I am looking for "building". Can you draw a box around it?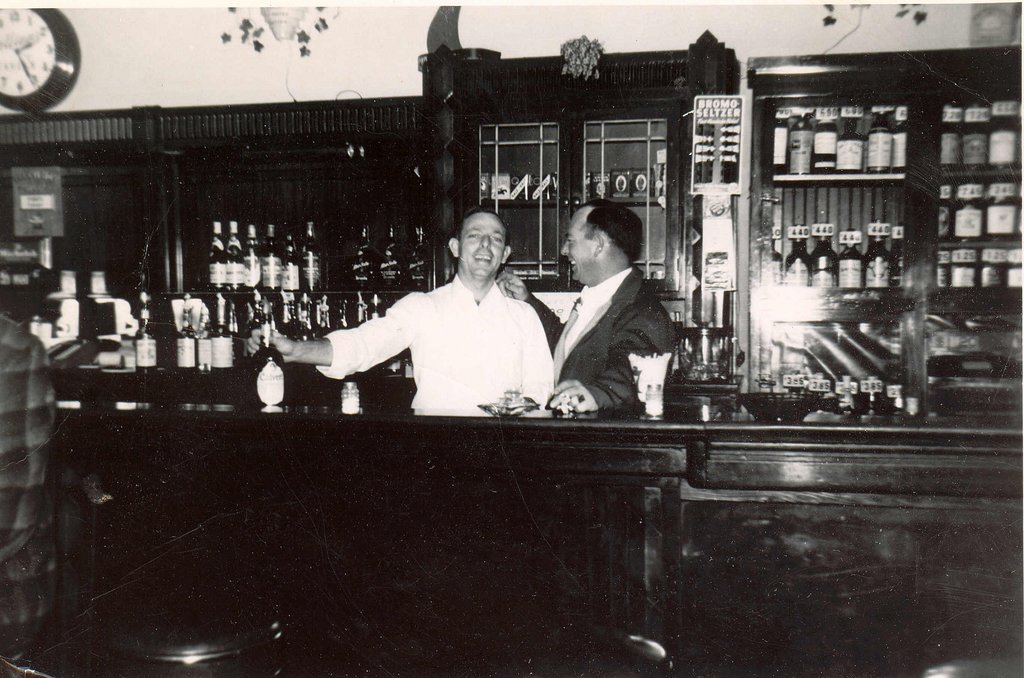
Sure, the bounding box is x1=0 y1=0 x2=1023 y2=677.
